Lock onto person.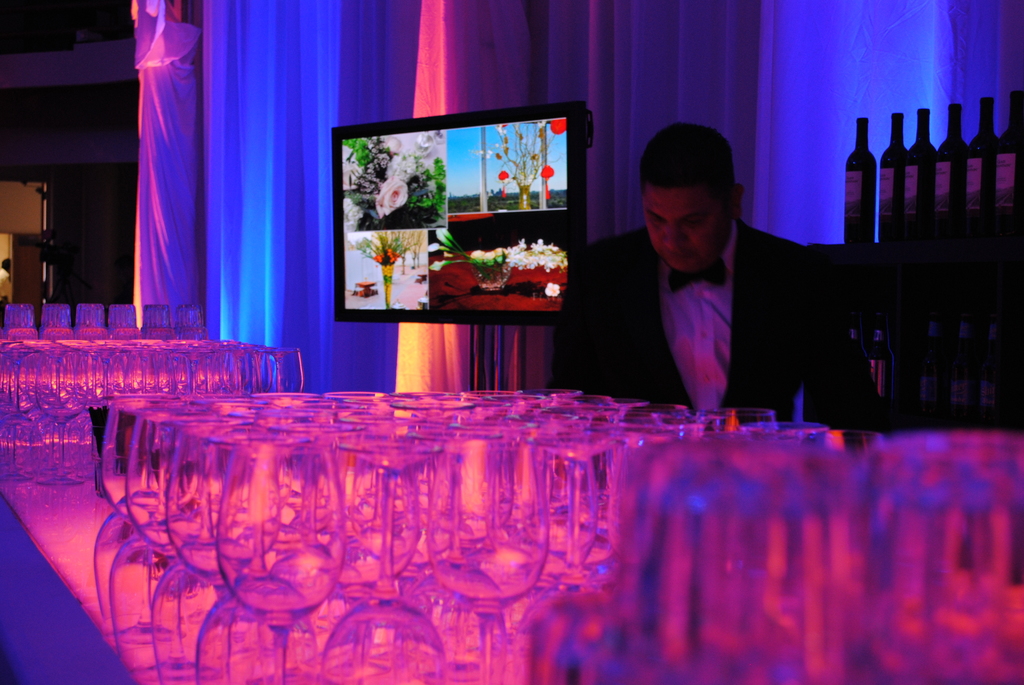
Locked: 611, 116, 874, 431.
